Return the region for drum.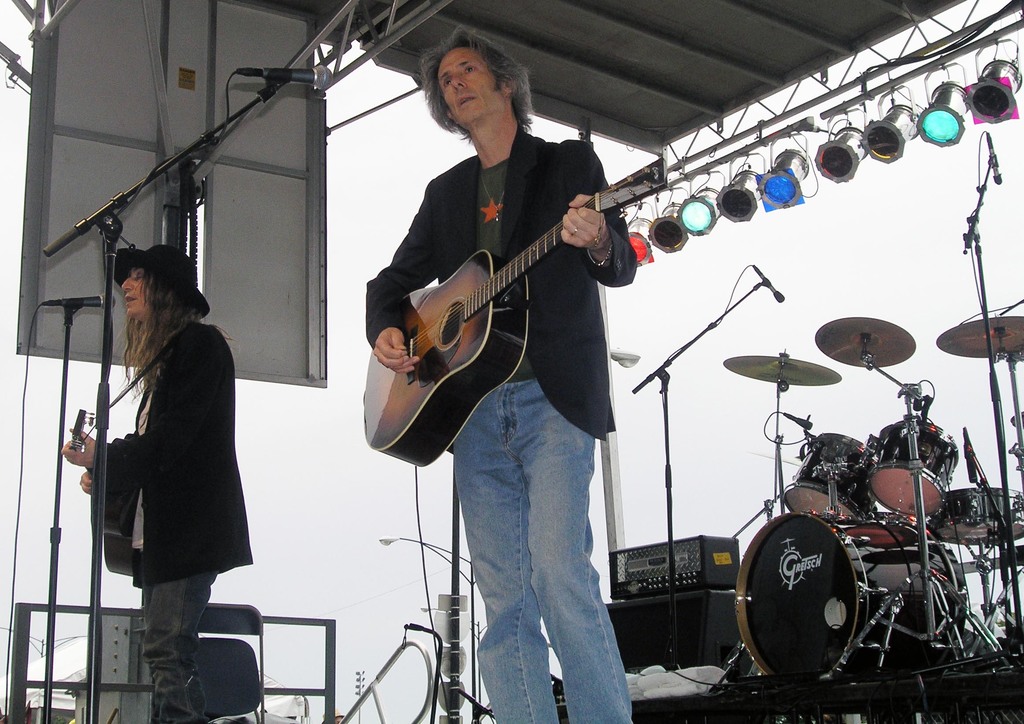
<region>879, 422, 960, 526</region>.
